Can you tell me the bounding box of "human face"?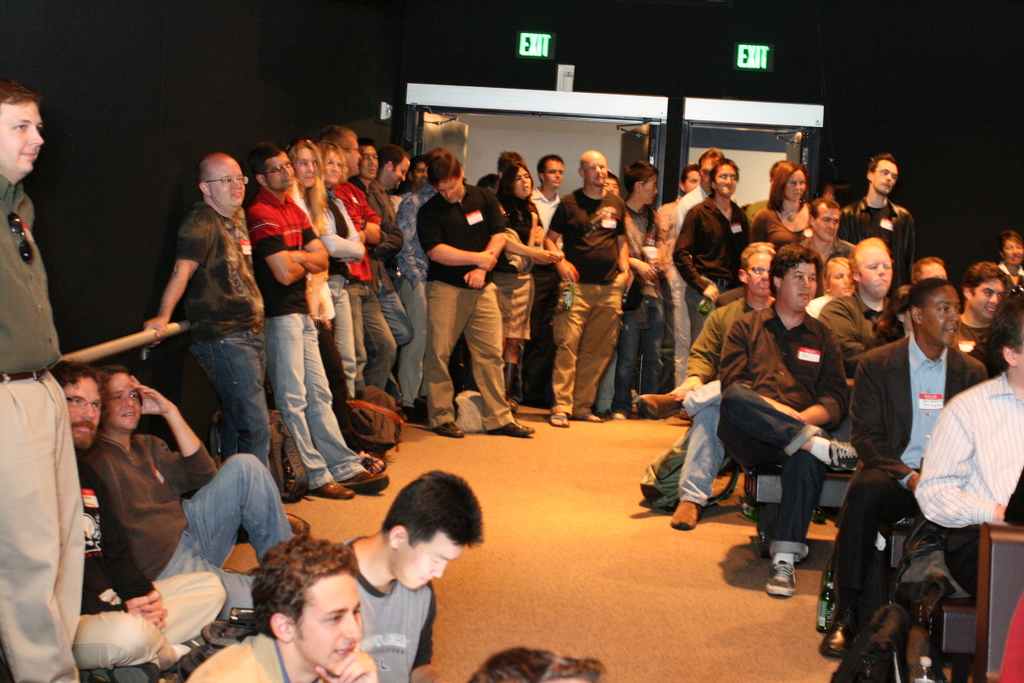
<box>849,250,893,293</box>.
